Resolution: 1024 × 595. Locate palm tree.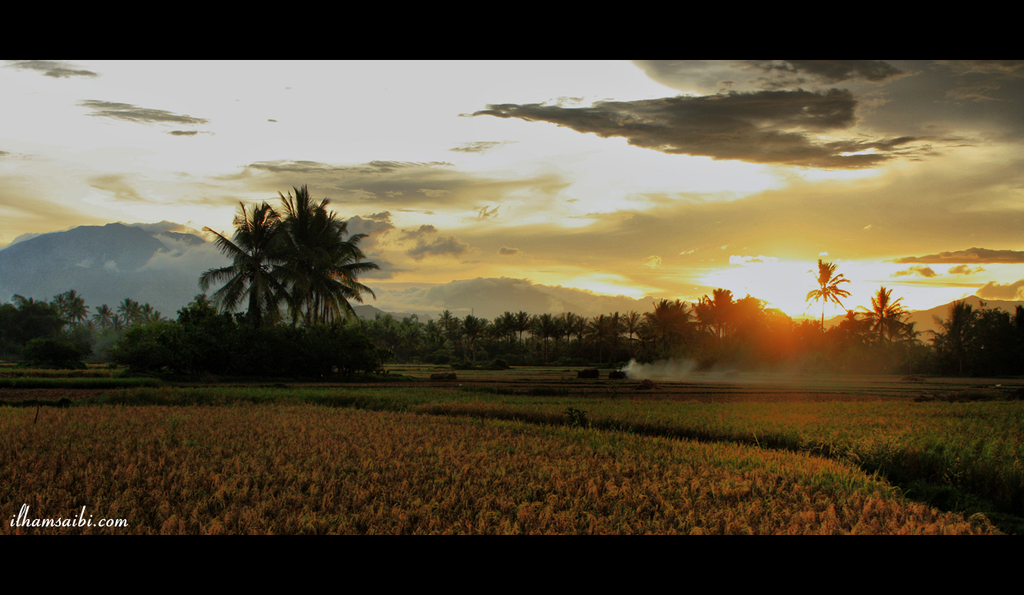
[left=196, top=193, right=285, bottom=326].
